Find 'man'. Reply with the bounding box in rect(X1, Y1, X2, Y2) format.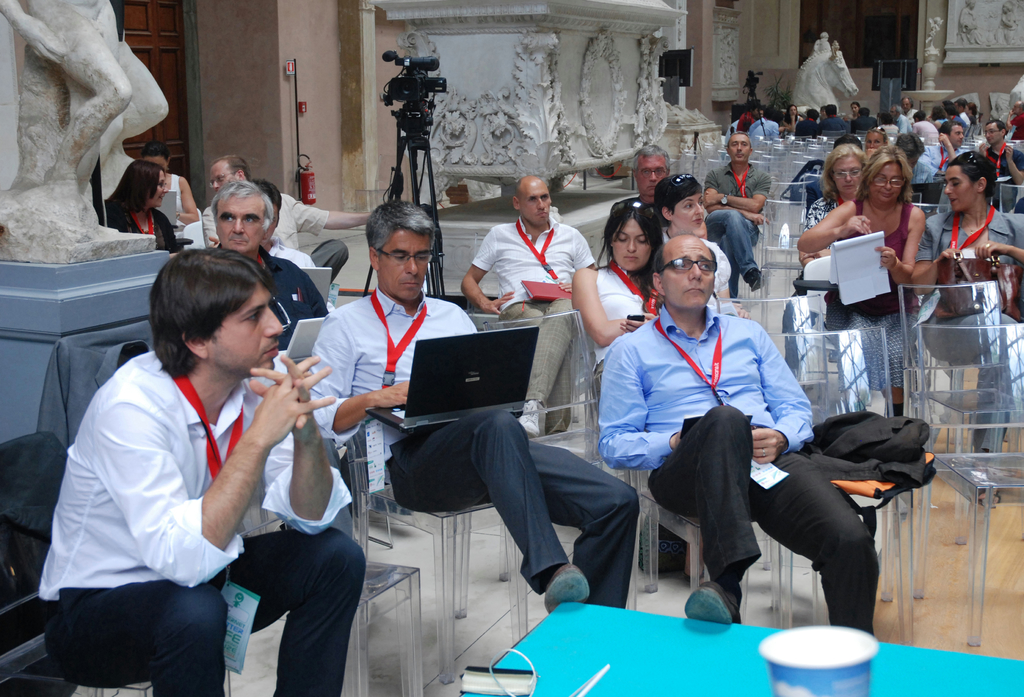
rect(611, 144, 669, 210).
